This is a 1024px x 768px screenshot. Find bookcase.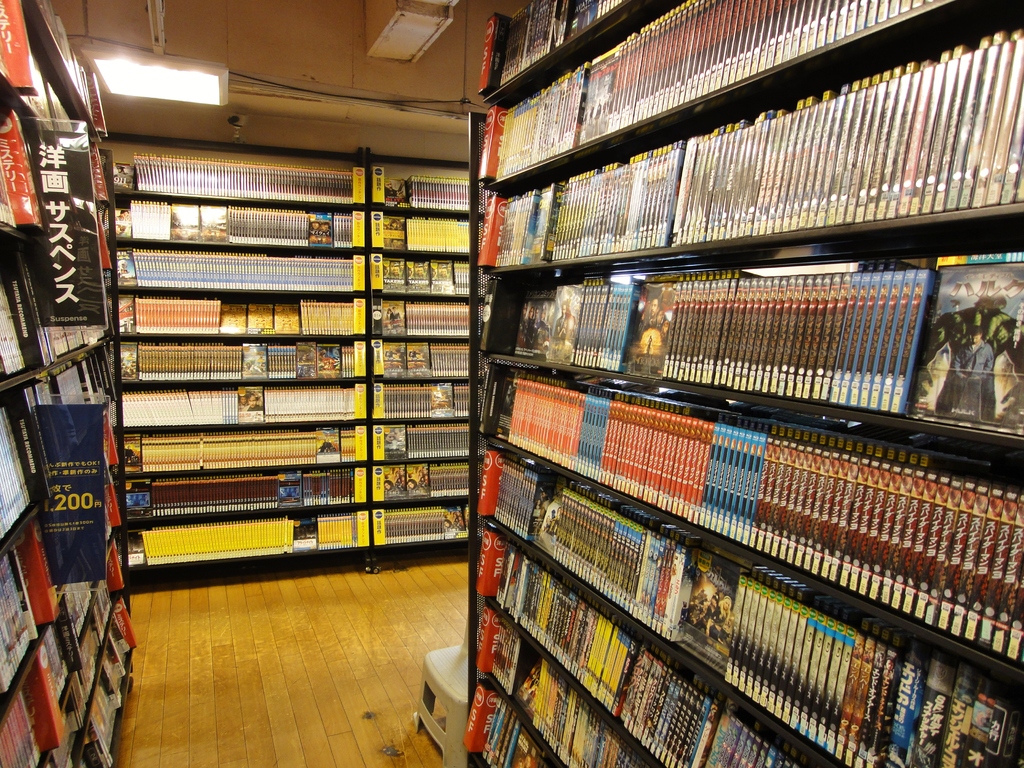
Bounding box: bbox=[461, 0, 1023, 767].
